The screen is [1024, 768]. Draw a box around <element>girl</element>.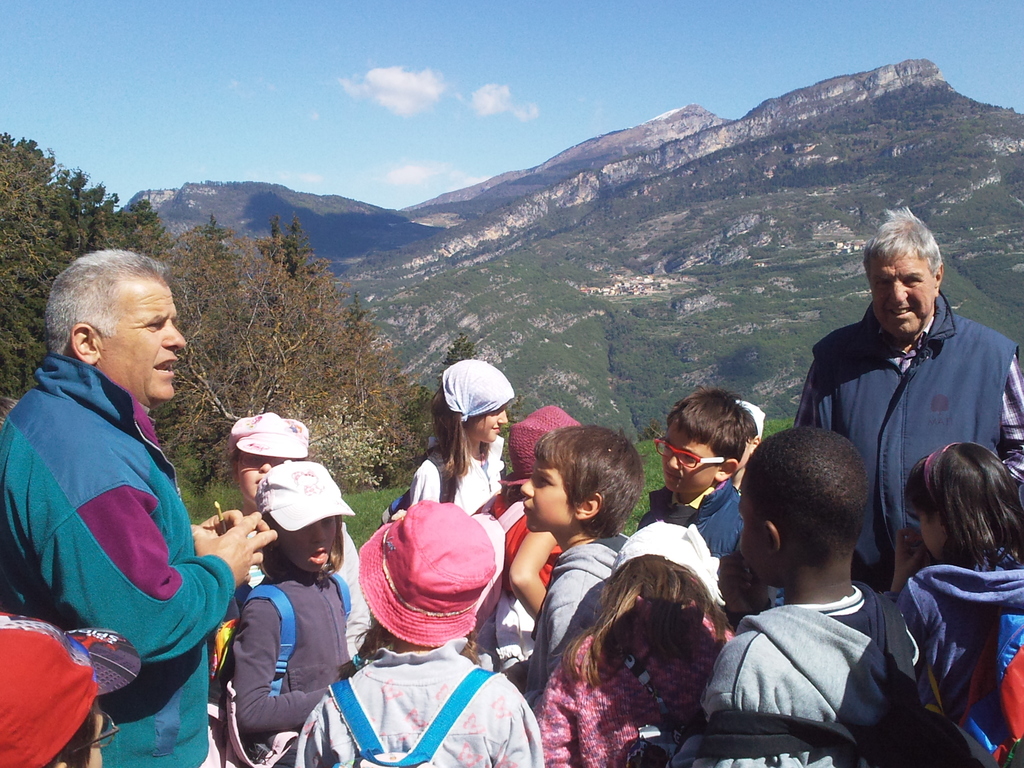
(892,443,1023,730).
